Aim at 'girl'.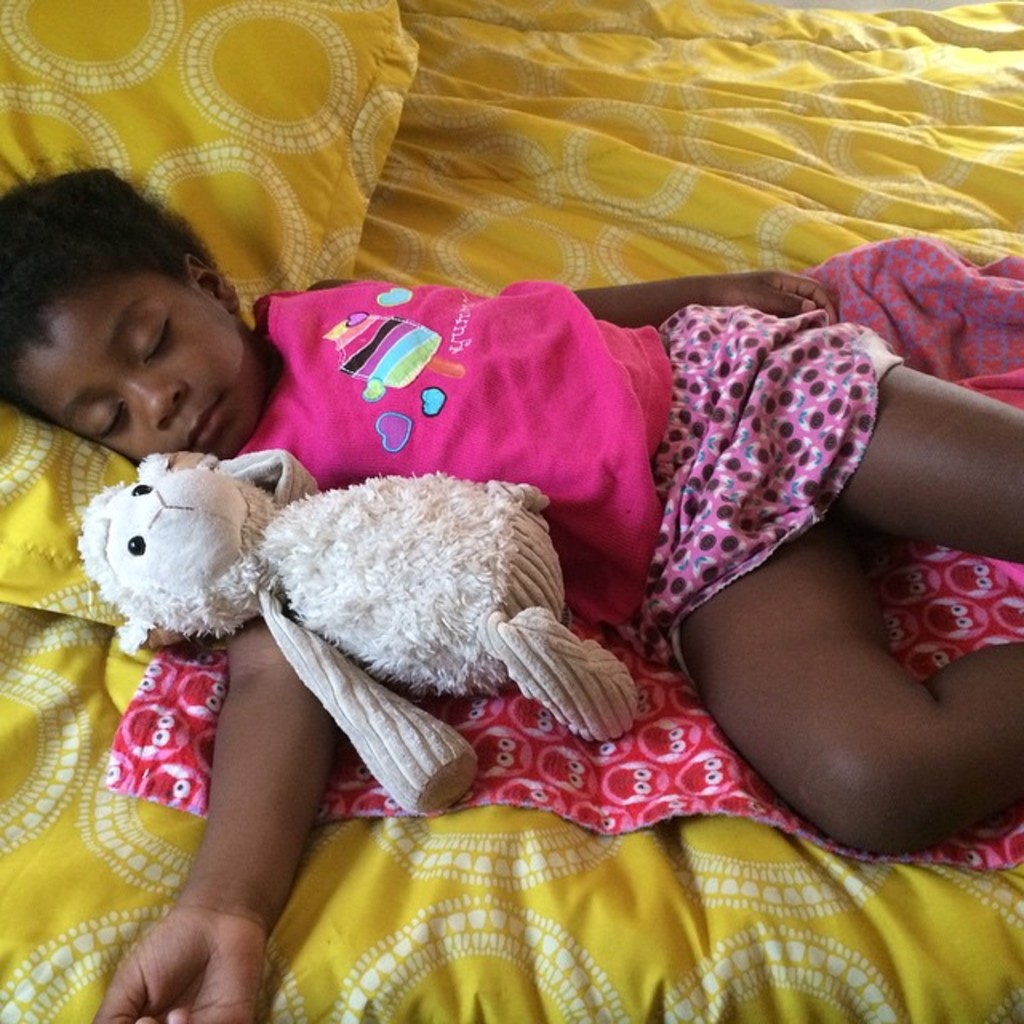
Aimed at rect(0, 147, 1022, 1022).
